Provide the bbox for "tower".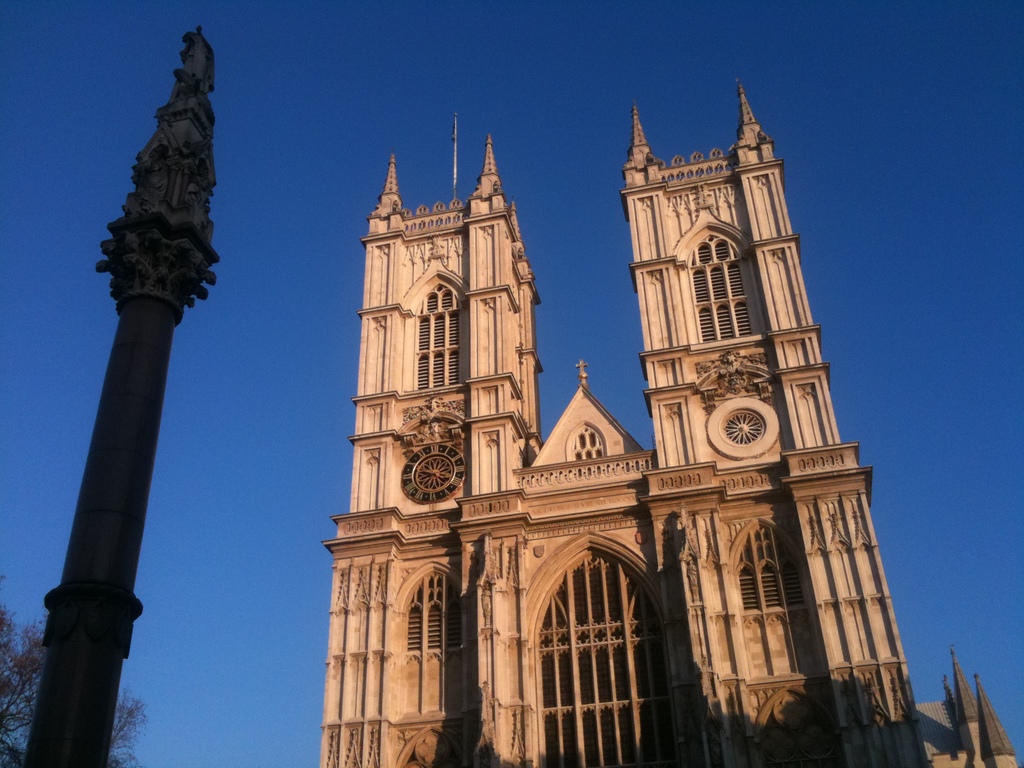
x1=317, y1=130, x2=538, y2=767.
